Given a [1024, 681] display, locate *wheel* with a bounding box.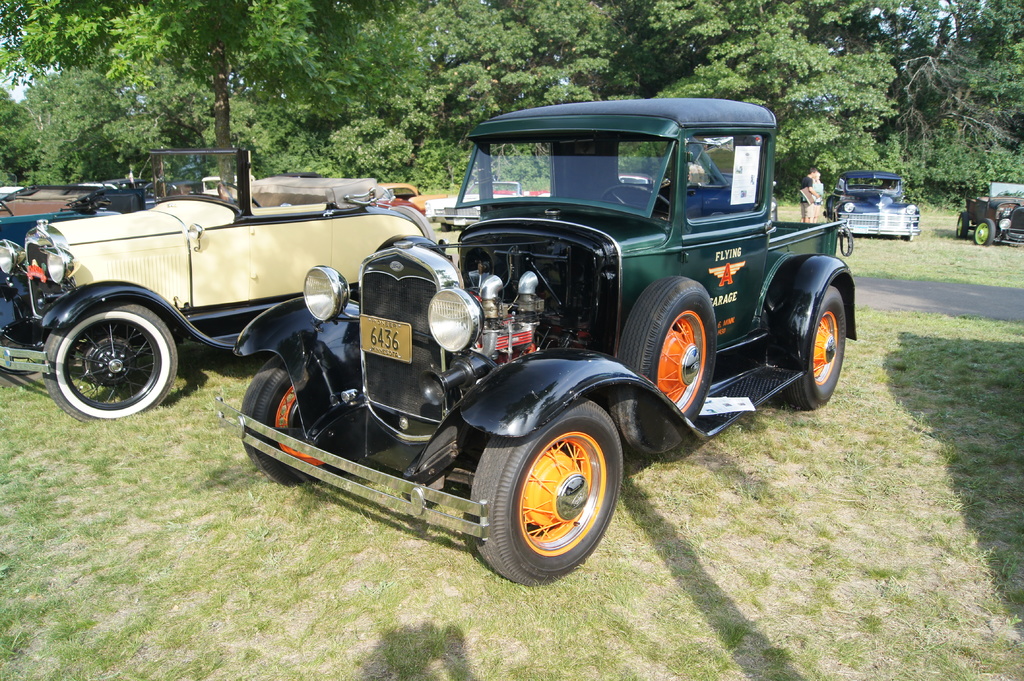
Located: l=788, t=282, r=850, b=407.
